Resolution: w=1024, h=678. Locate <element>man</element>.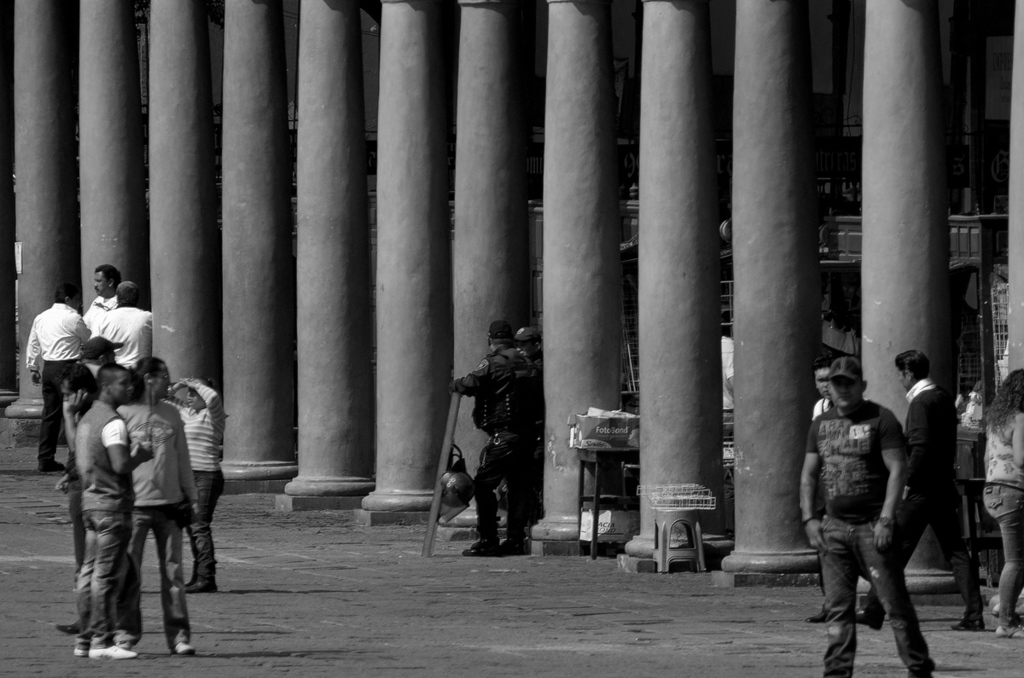
[x1=848, y1=350, x2=986, y2=631].
